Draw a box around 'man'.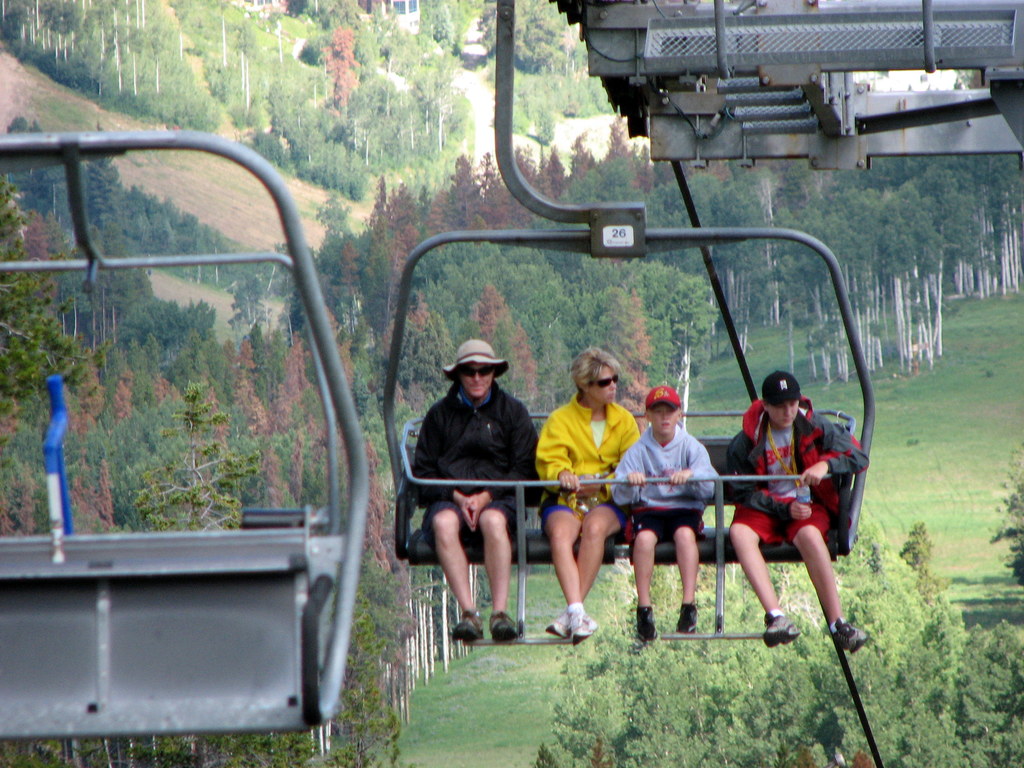
<box>709,365,881,653</box>.
